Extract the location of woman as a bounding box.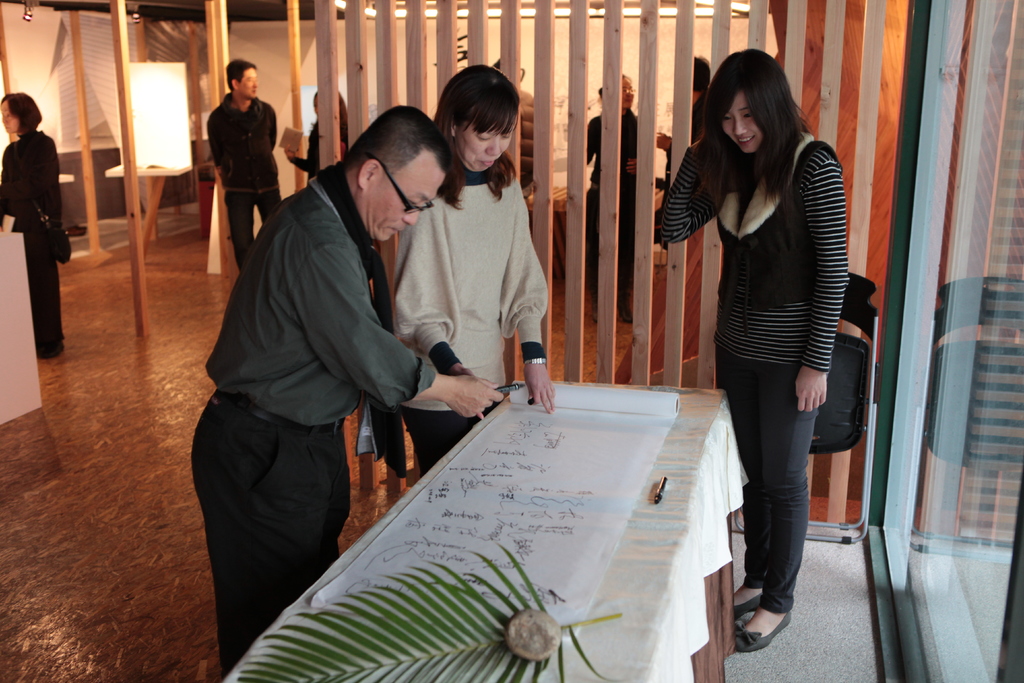
[657, 44, 856, 655].
